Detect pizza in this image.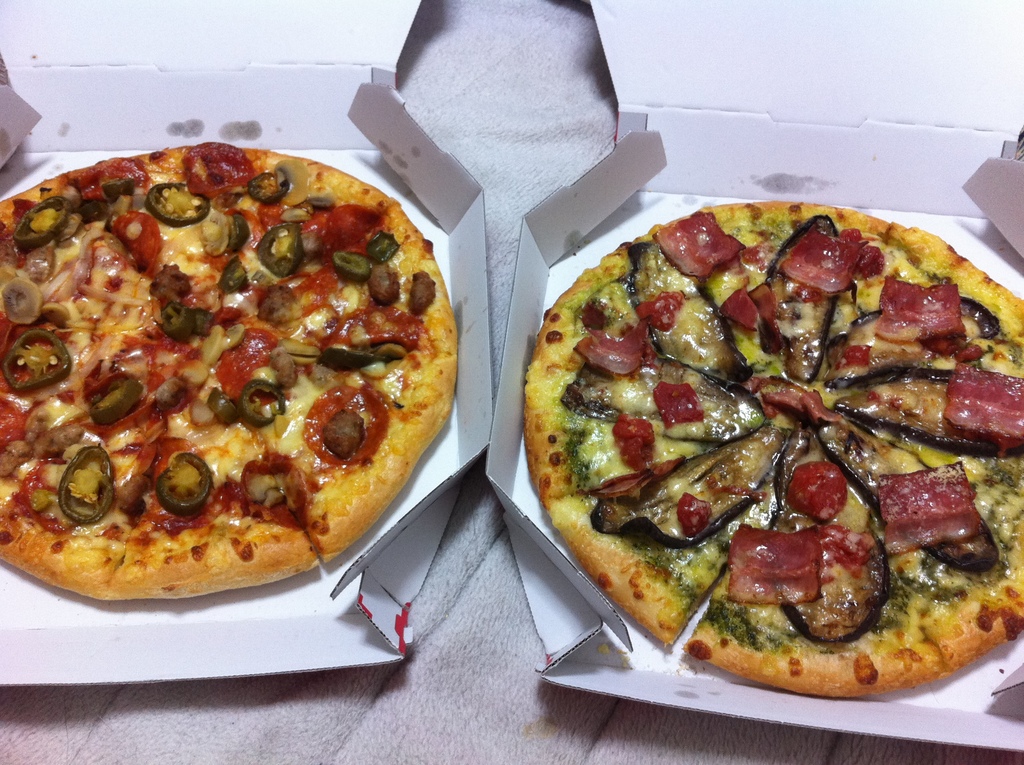
Detection: 0 128 476 620.
